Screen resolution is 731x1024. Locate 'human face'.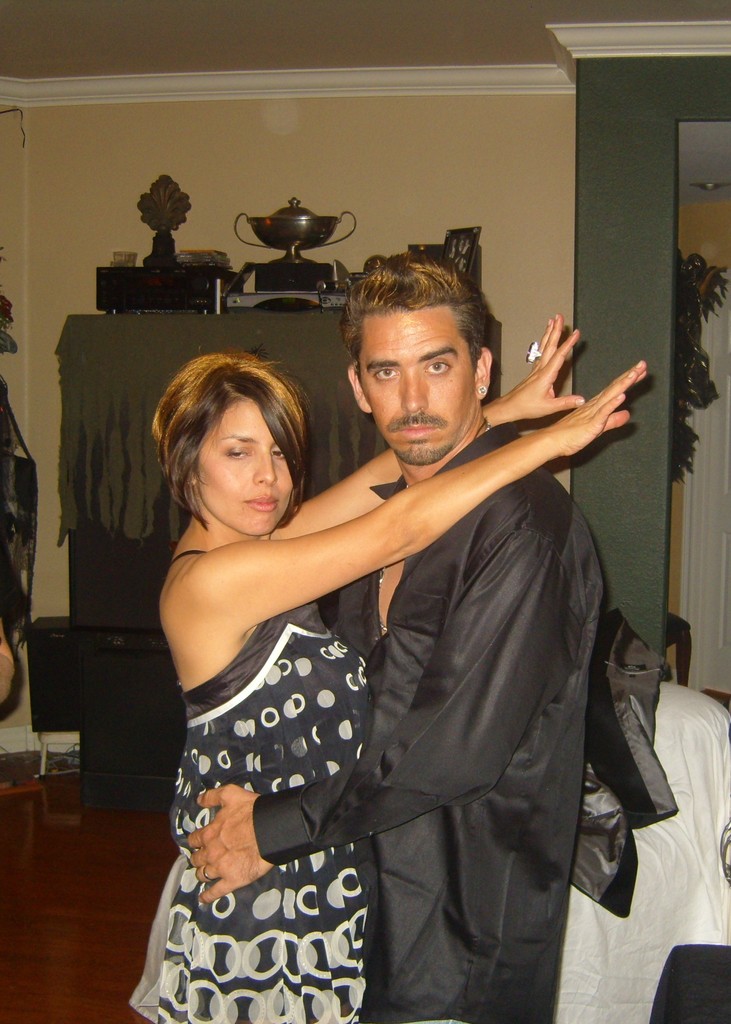
bbox=(361, 305, 475, 460).
